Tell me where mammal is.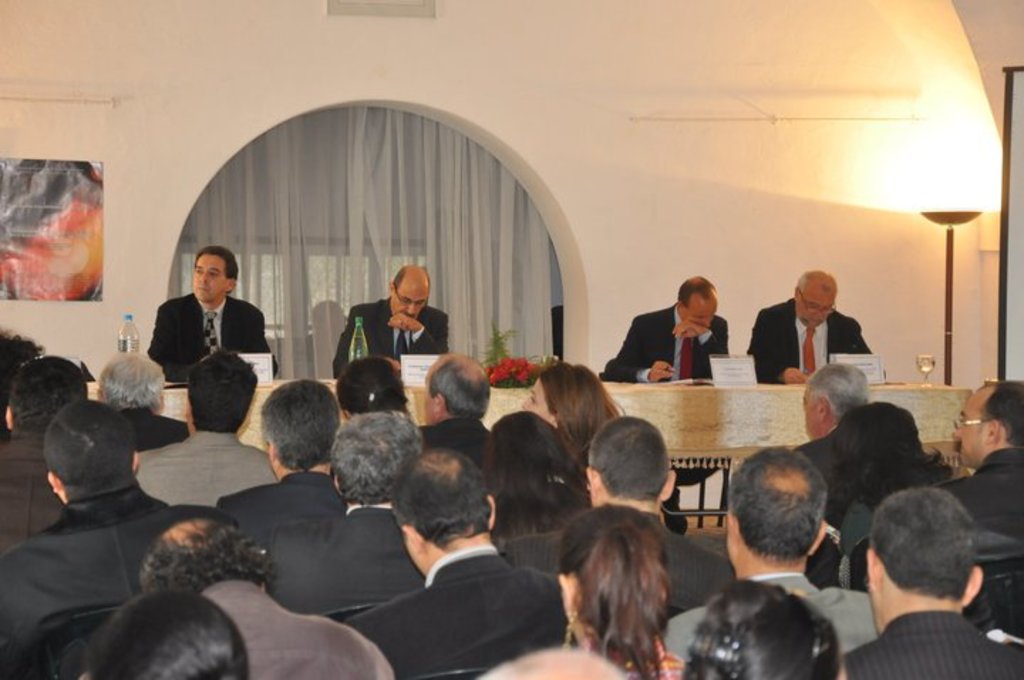
mammal is at detection(833, 394, 959, 579).
